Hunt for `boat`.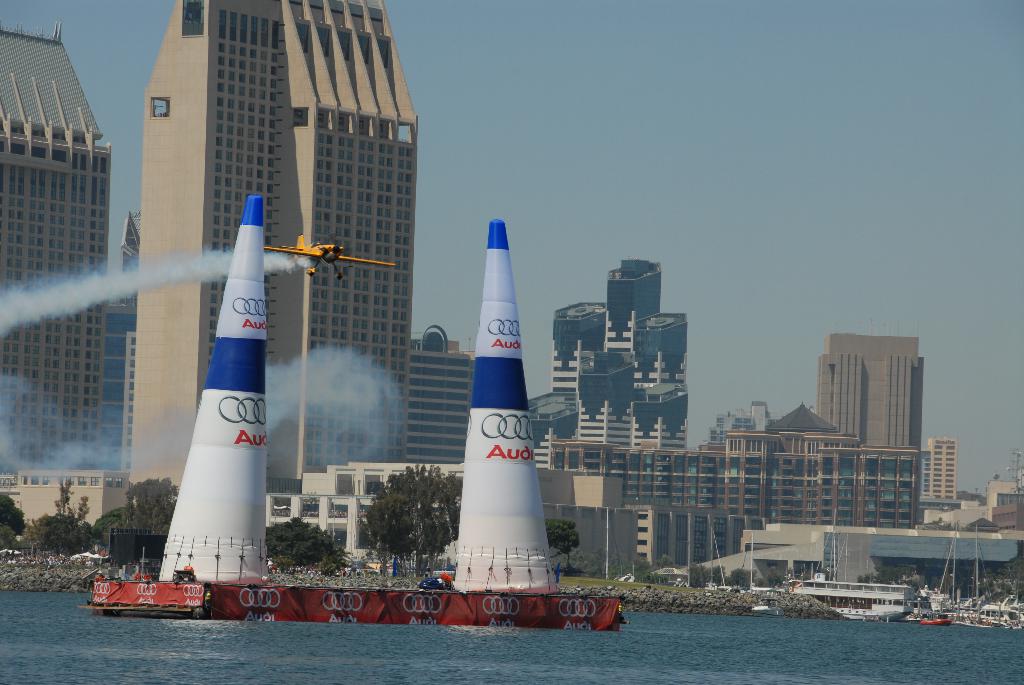
Hunted down at rect(967, 520, 1012, 625).
